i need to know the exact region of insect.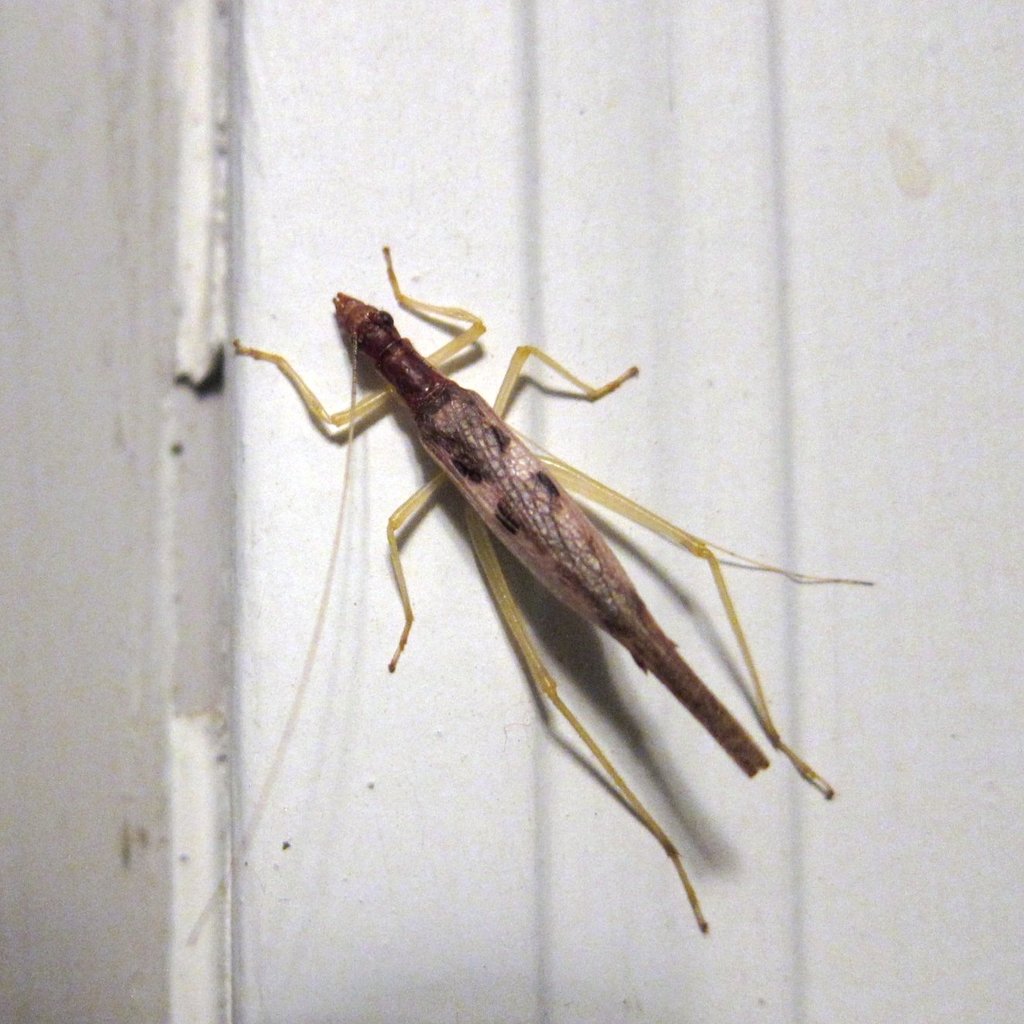
Region: crop(189, 244, 879, 941).
